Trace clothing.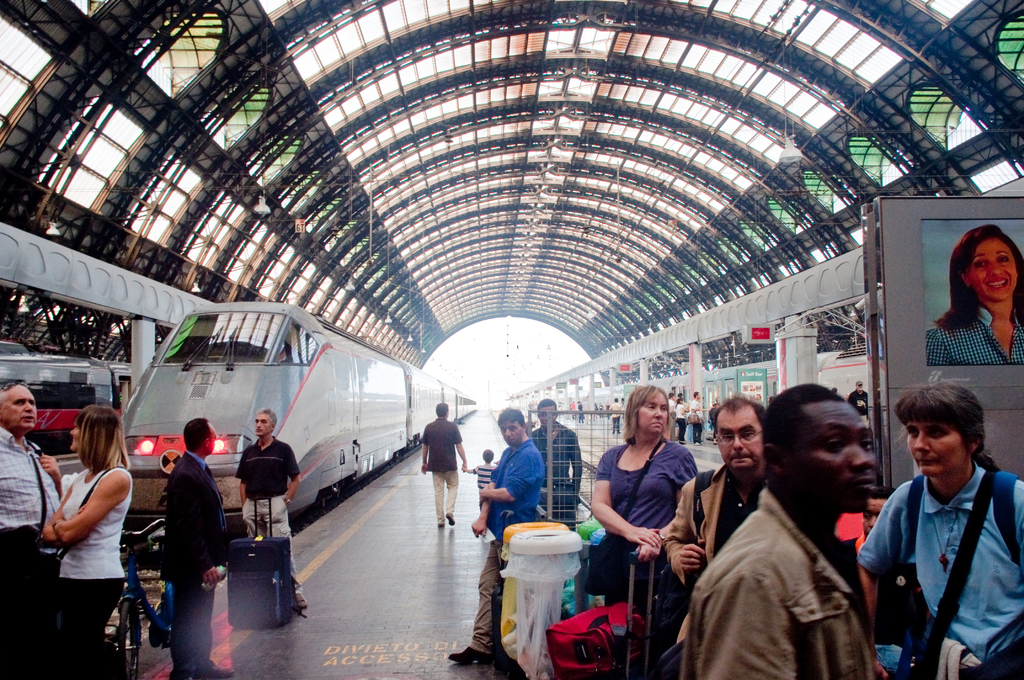
Traced to locate(609, 400, 626, 429).
